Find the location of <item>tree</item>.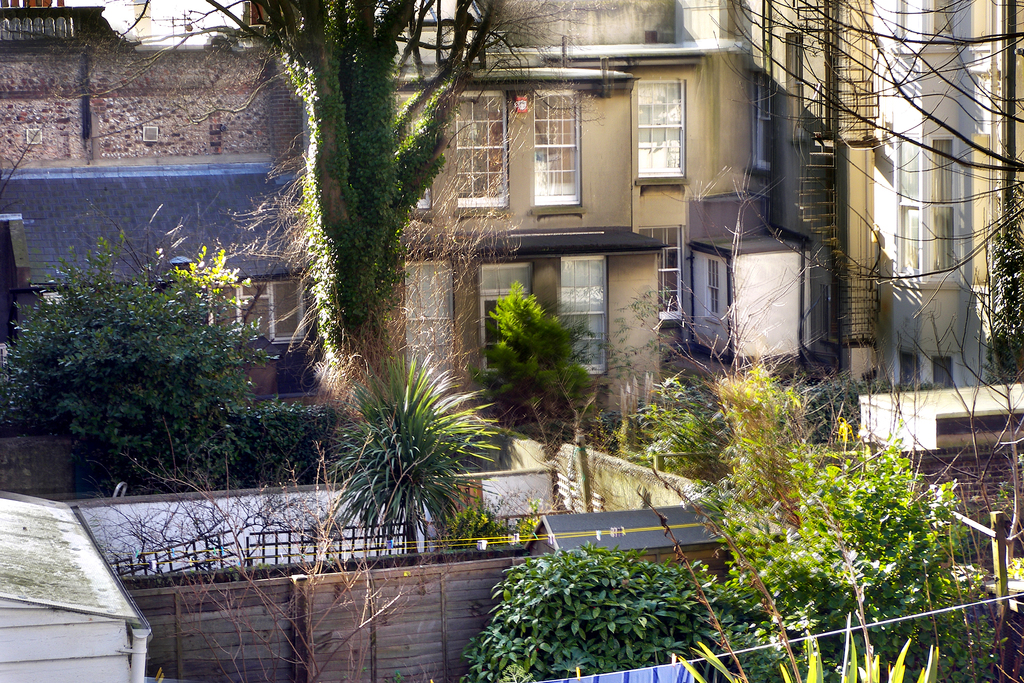
Location: bbox=(476, 278, 595, 408).
